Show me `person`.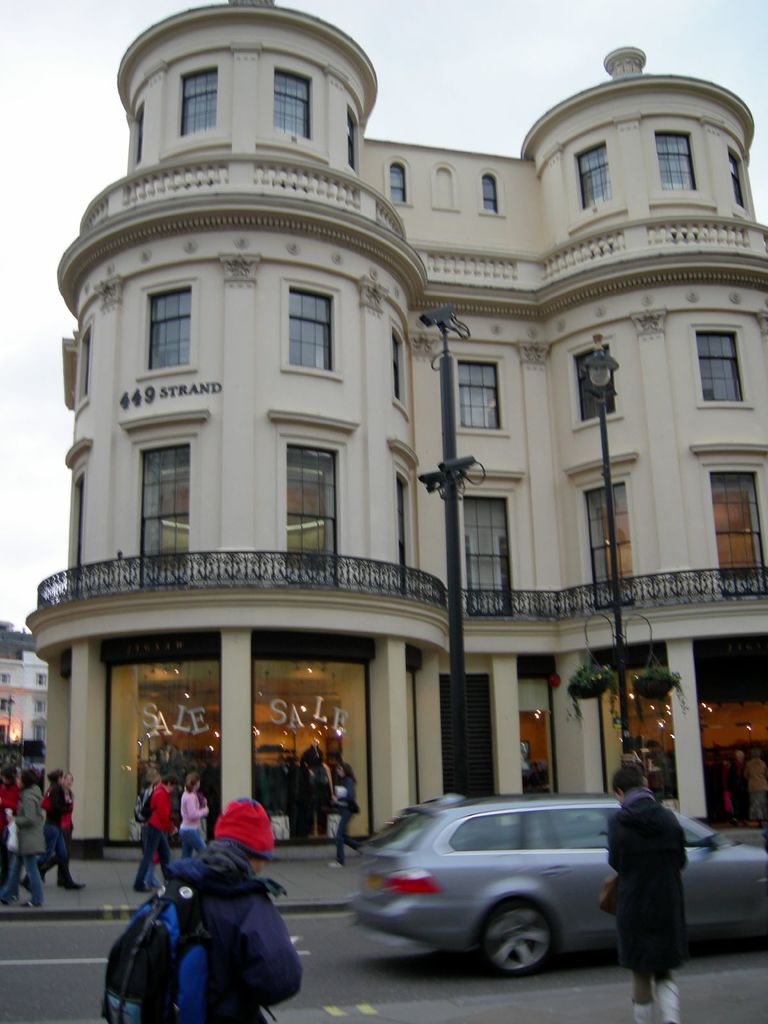
`person` is here: <bbox>742, 746, 765, 830</bbox>.
